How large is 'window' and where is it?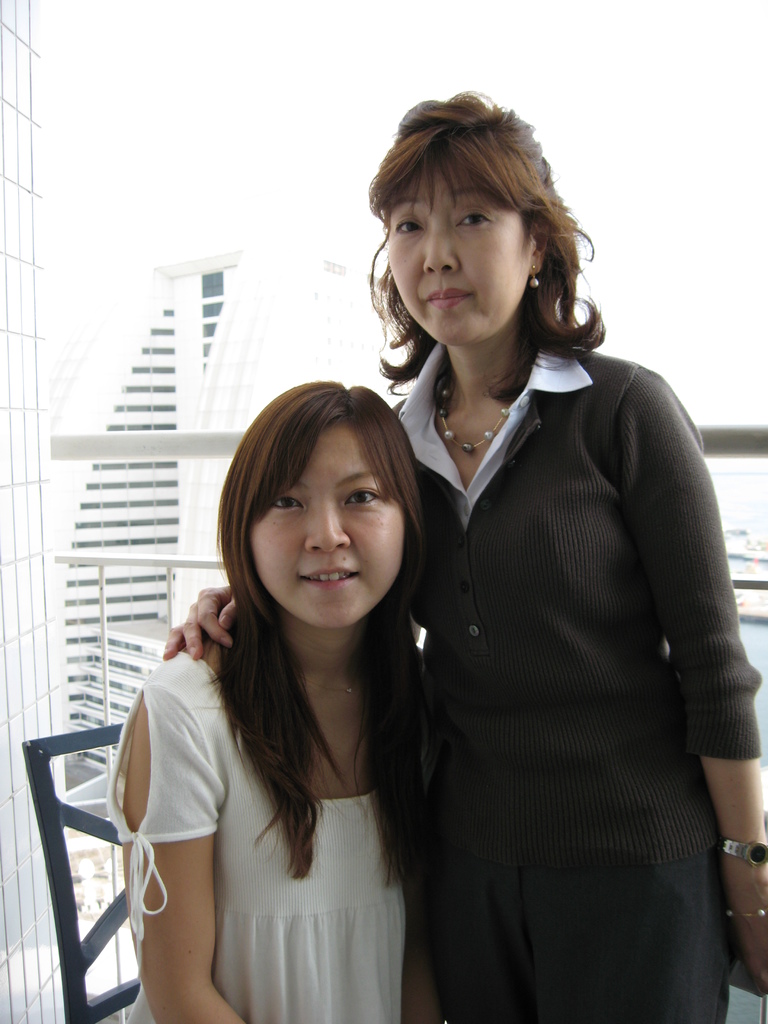
Bounding box: bbox=[130, 361, 173, 378].
